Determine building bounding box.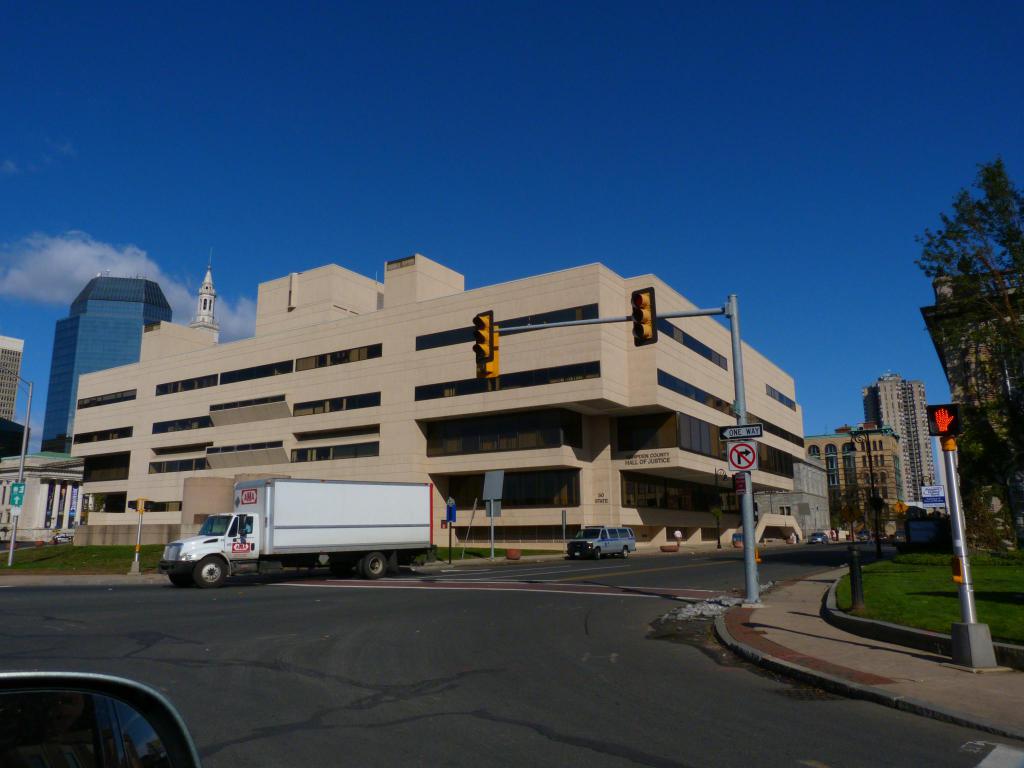
Determined: 808/425/903/539.
